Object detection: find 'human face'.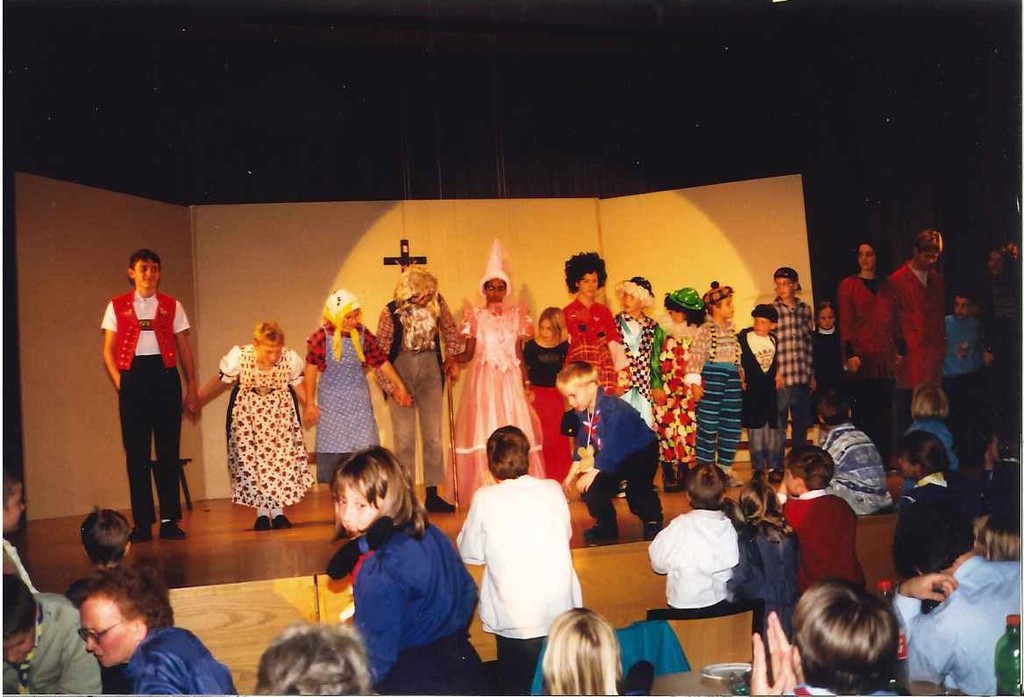
region(537, 319, 555, 340).
